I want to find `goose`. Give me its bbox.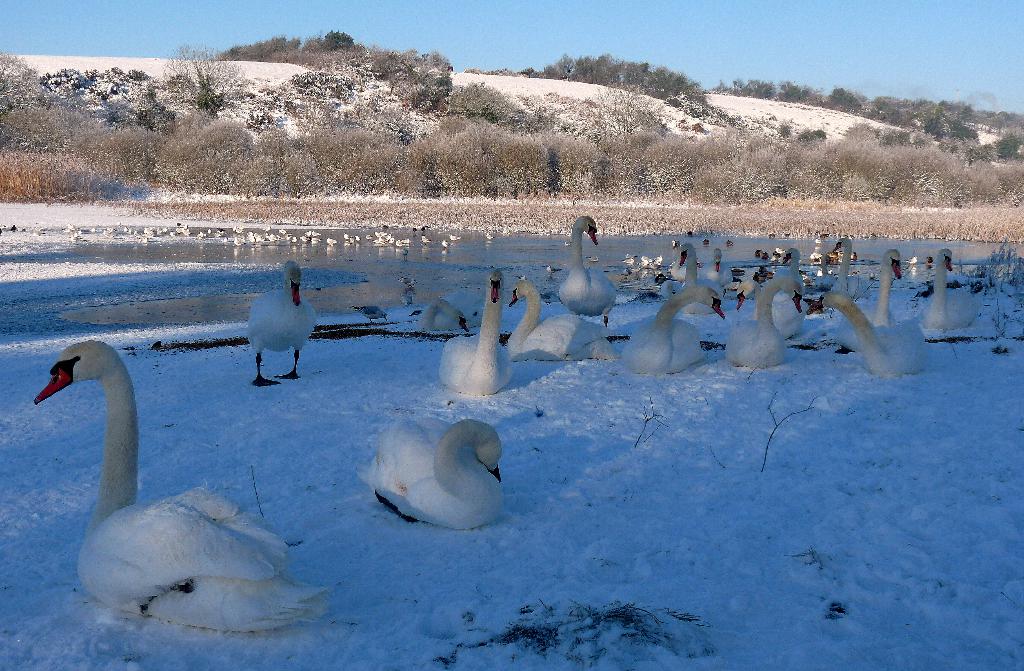
366,415,508,530.
